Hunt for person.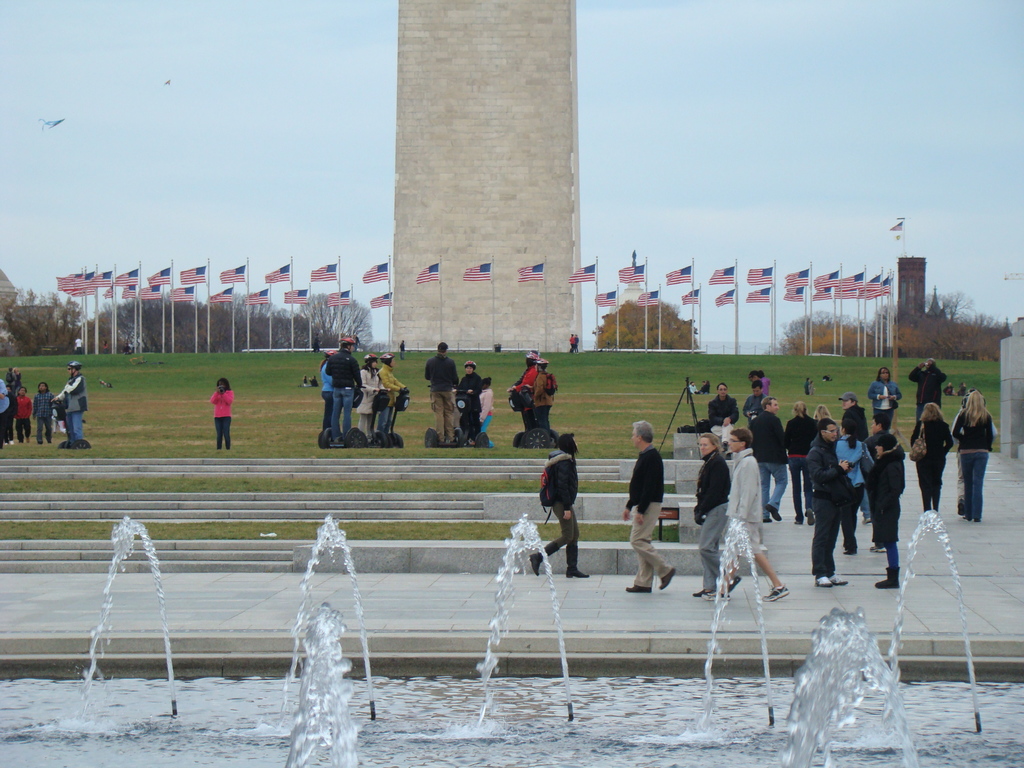
Hunted down at l=210, t=379, r=234, b=447.
